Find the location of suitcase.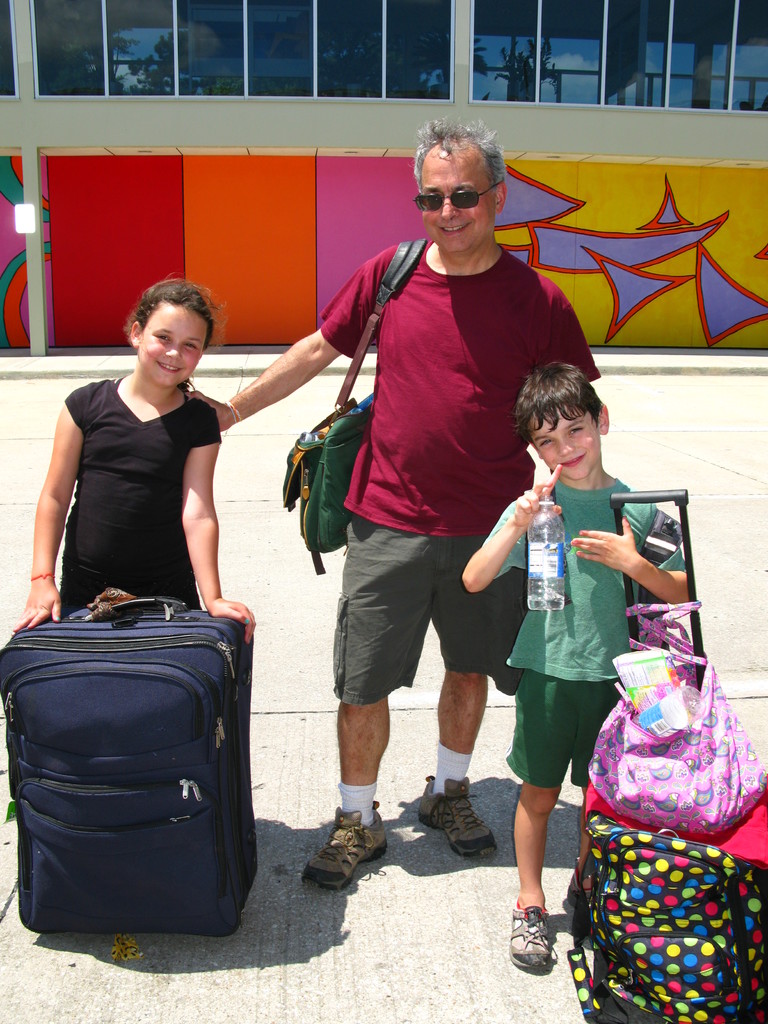
Location: box=[0, 593, 260, 937].
